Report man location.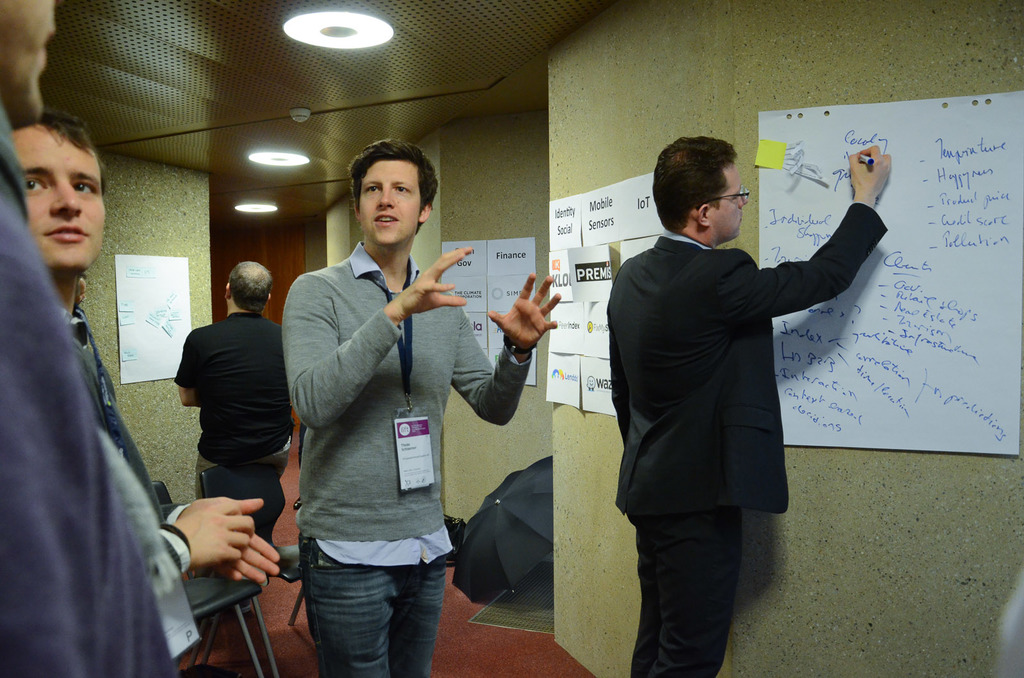
Report: region(607, 107, 861, 664).
